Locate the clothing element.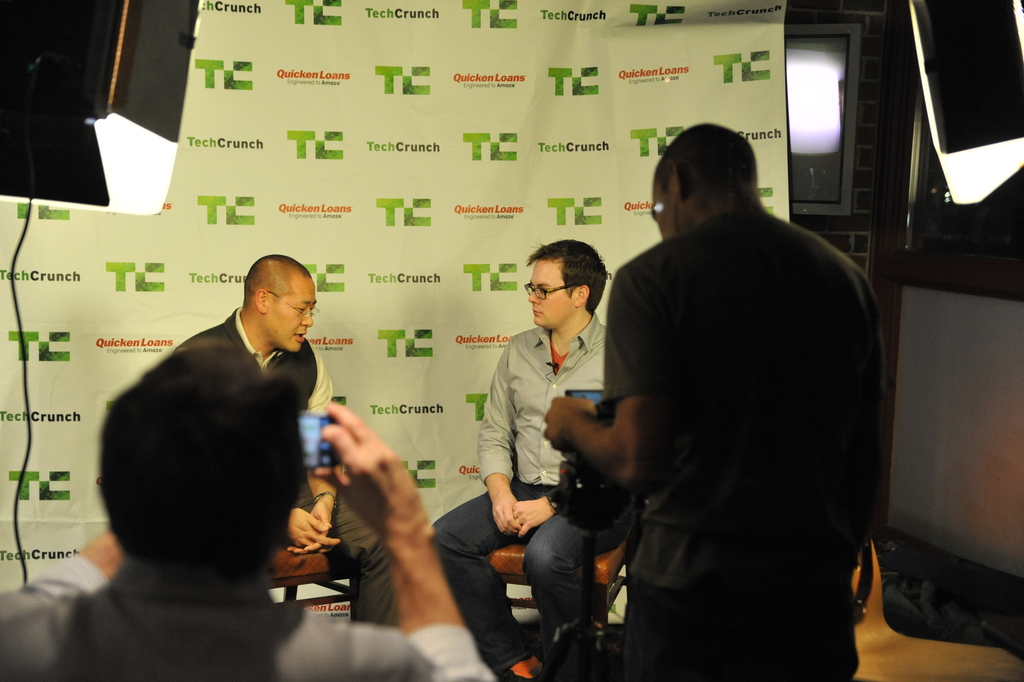
Element bbox: bbox=(426, 312, 638, 677).
